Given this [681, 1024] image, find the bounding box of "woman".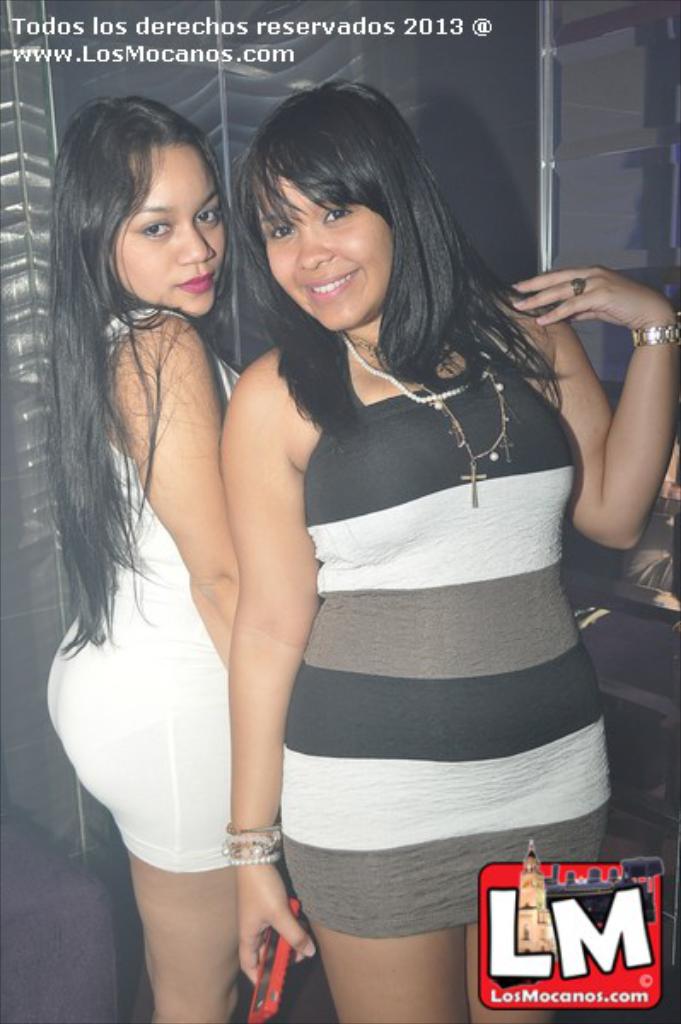
{"left": 41, "top": 97, "right": 242, "bottom": 1022}.
